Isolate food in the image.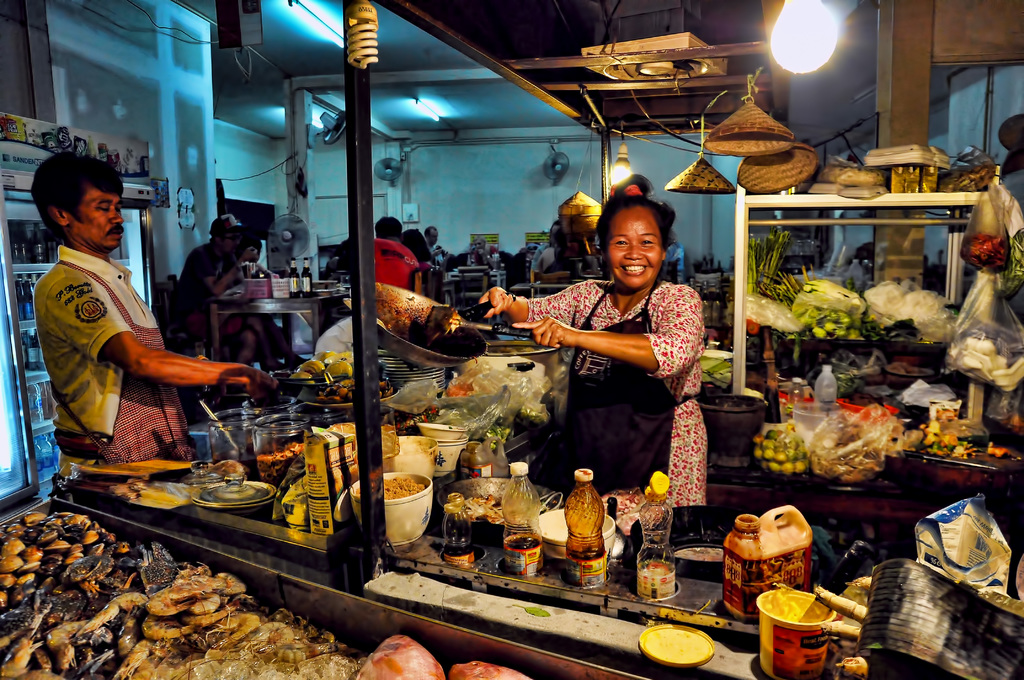
Isolated region: detection(447, 655, 533, 679).
